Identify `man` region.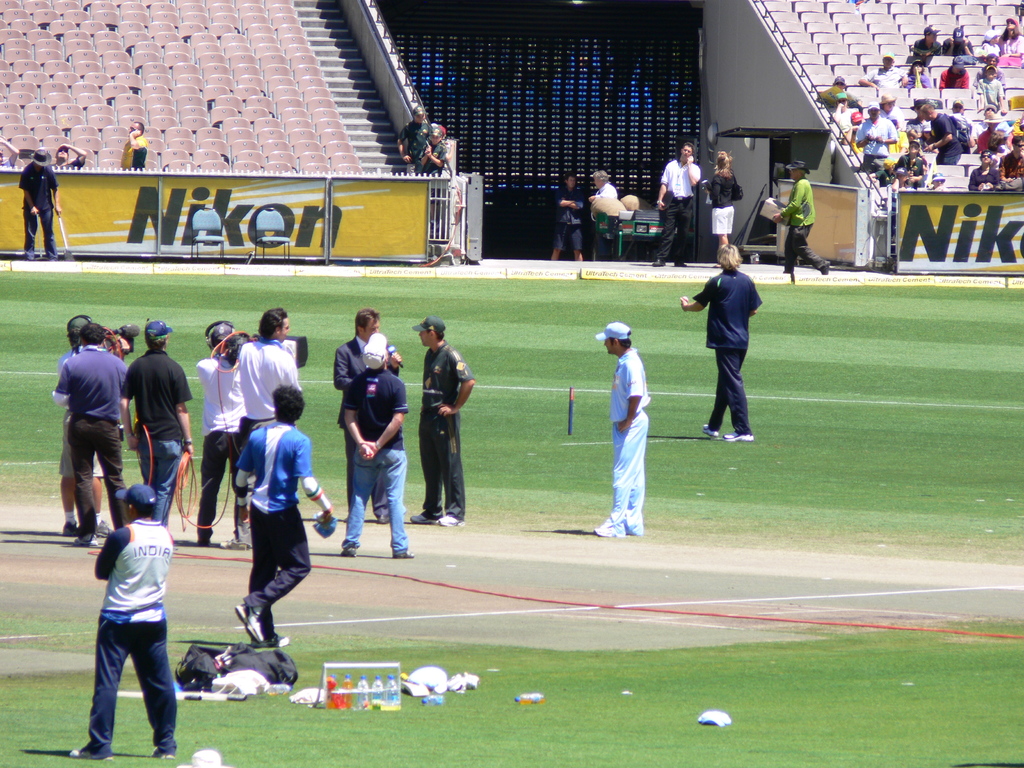
Region: (194,321,251,547).
